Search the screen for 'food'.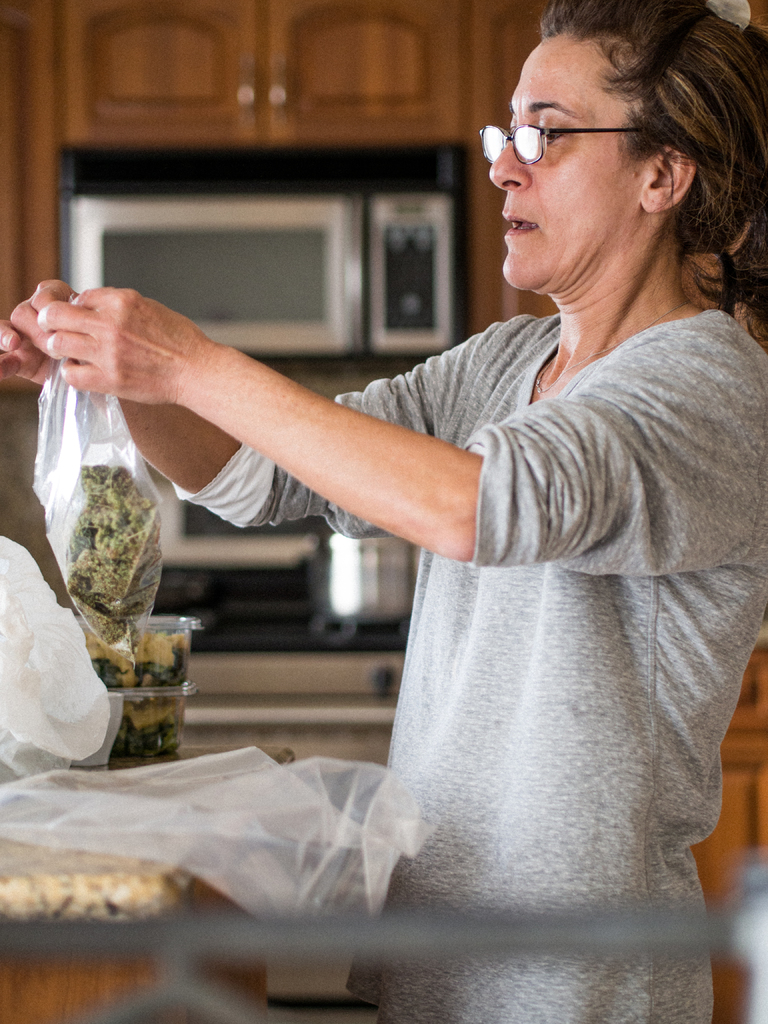
Found at <bbox>77, 614, 193, 687</bbox>.
